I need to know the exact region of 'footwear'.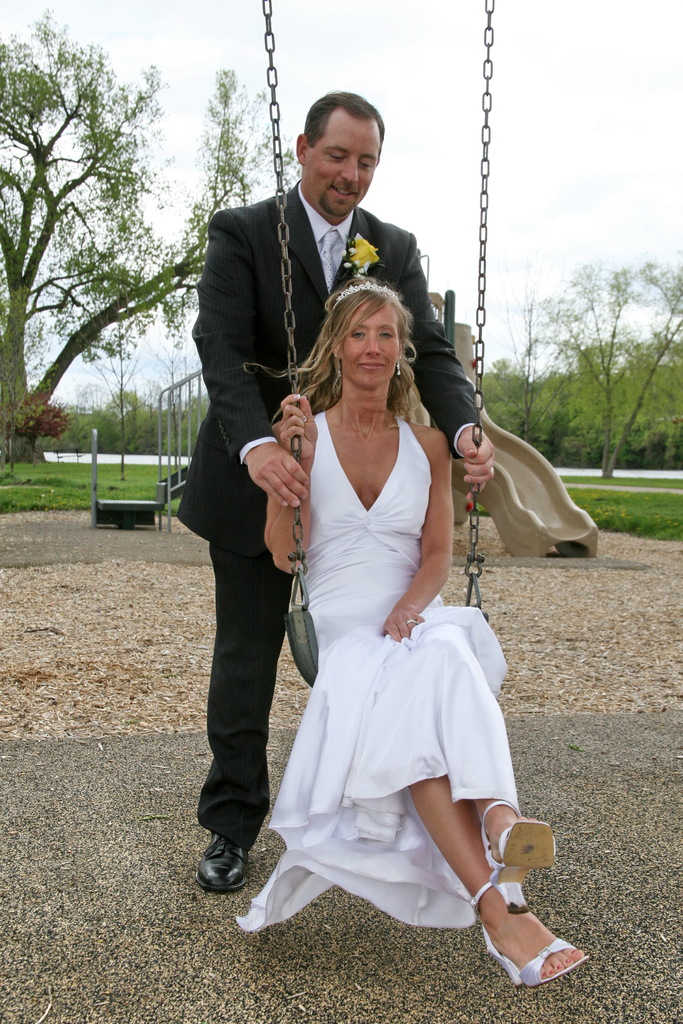
Region: rect(464, 874, 590, 993).
